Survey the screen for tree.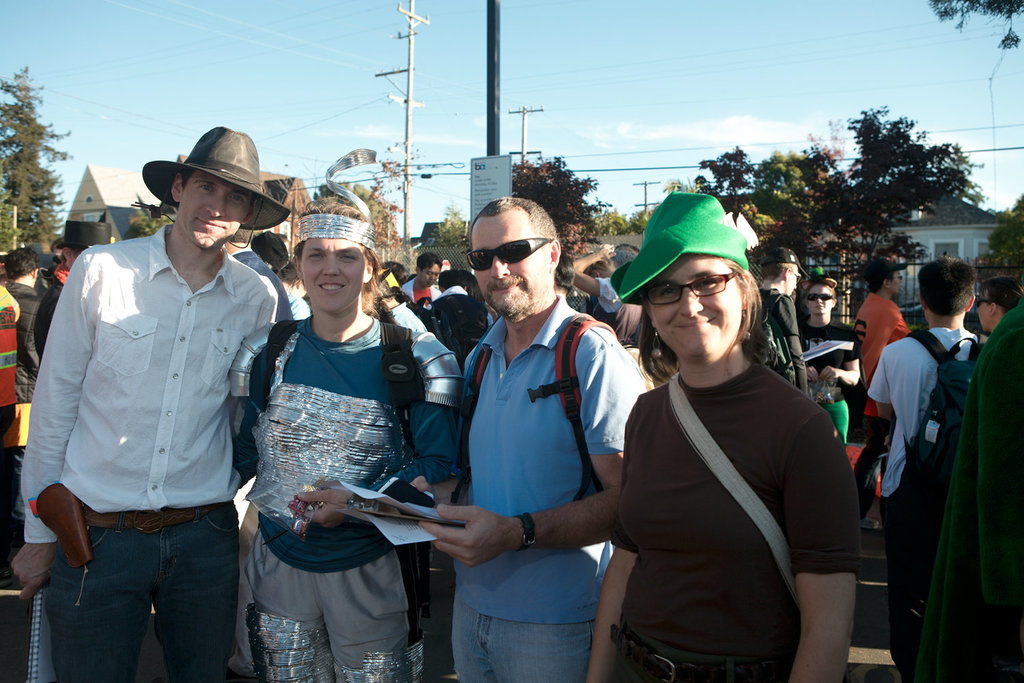
Survey found: [978, 189, 1023, 265].
